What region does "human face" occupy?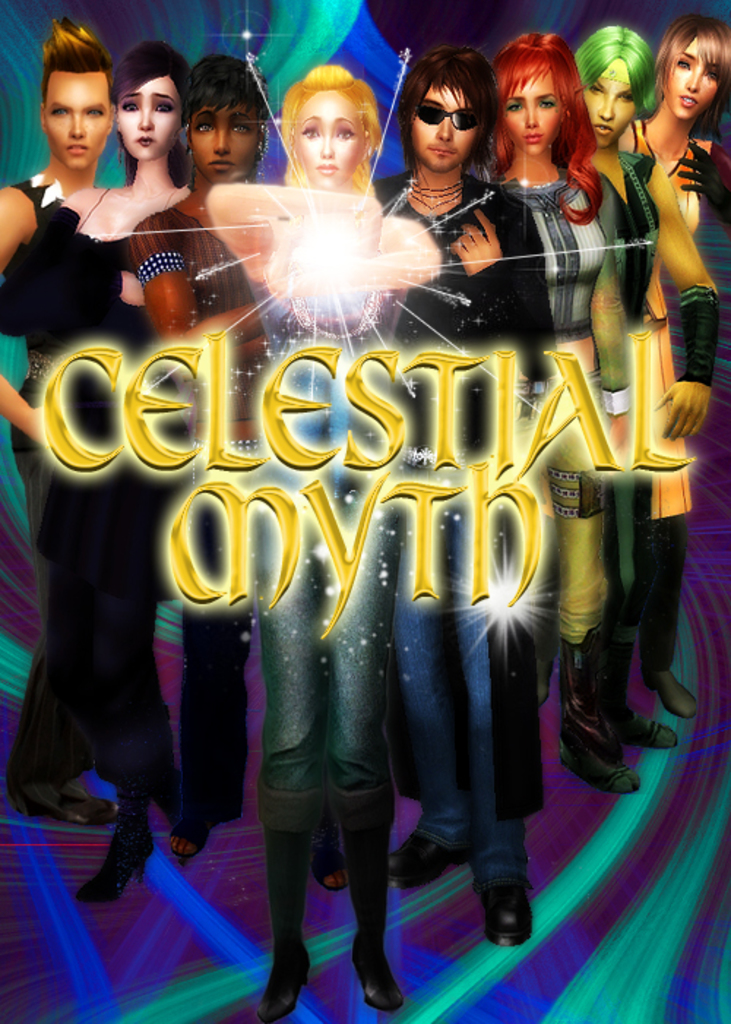
pyautogui.locateOnScreen(29, 66, 108, 158).
